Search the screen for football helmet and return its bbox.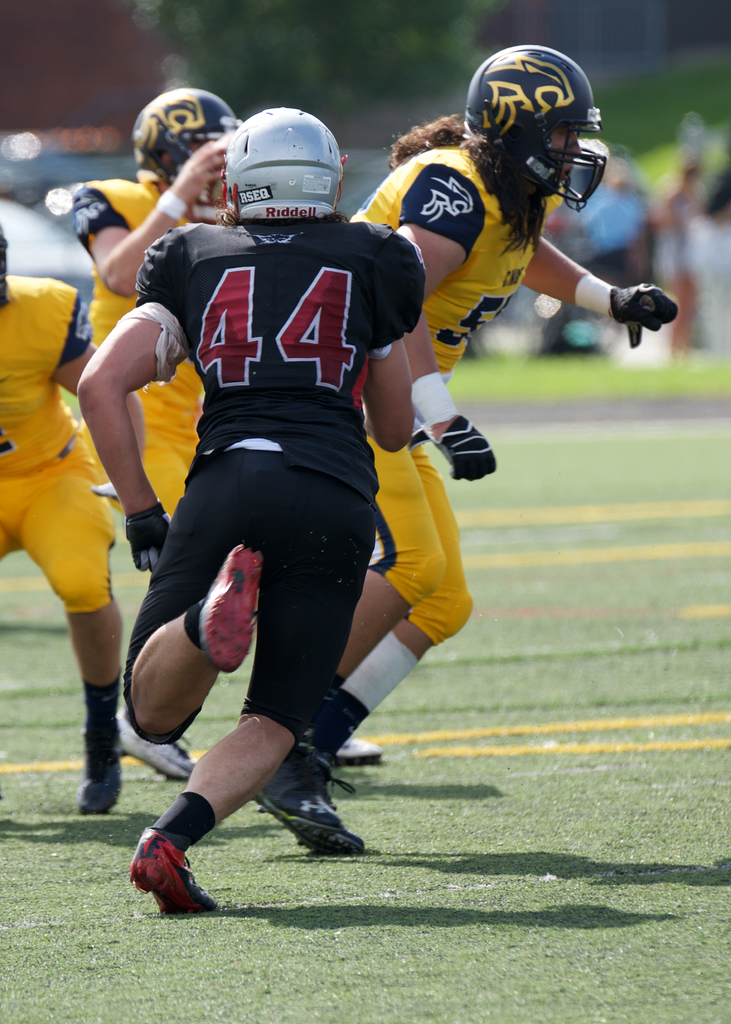
Found: locate(221, 106, 346, 218).
